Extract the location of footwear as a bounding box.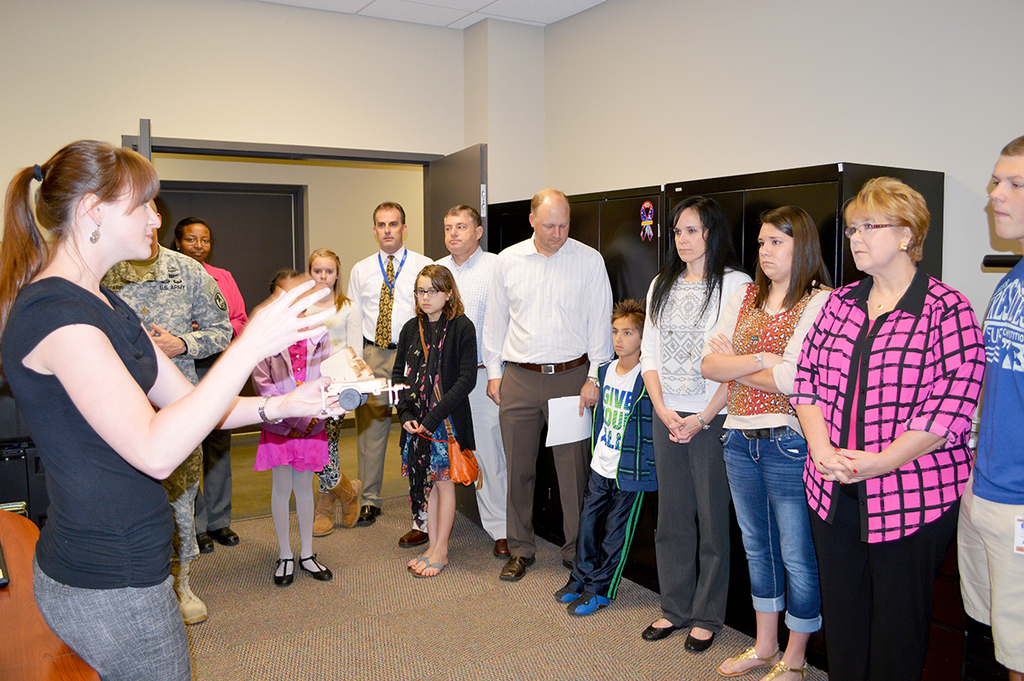
<box>684,632,716,653</box>.
